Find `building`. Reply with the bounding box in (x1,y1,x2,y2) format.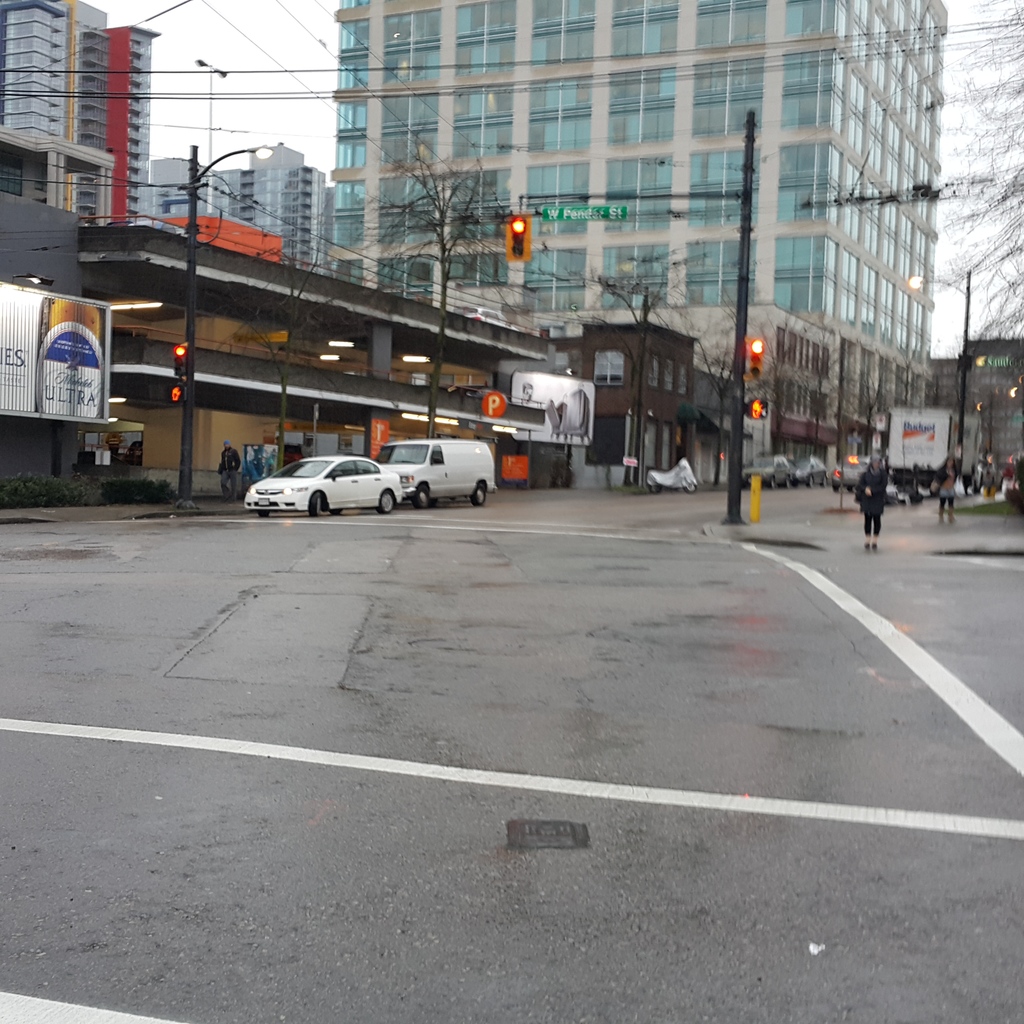
(216,147,326,275).
